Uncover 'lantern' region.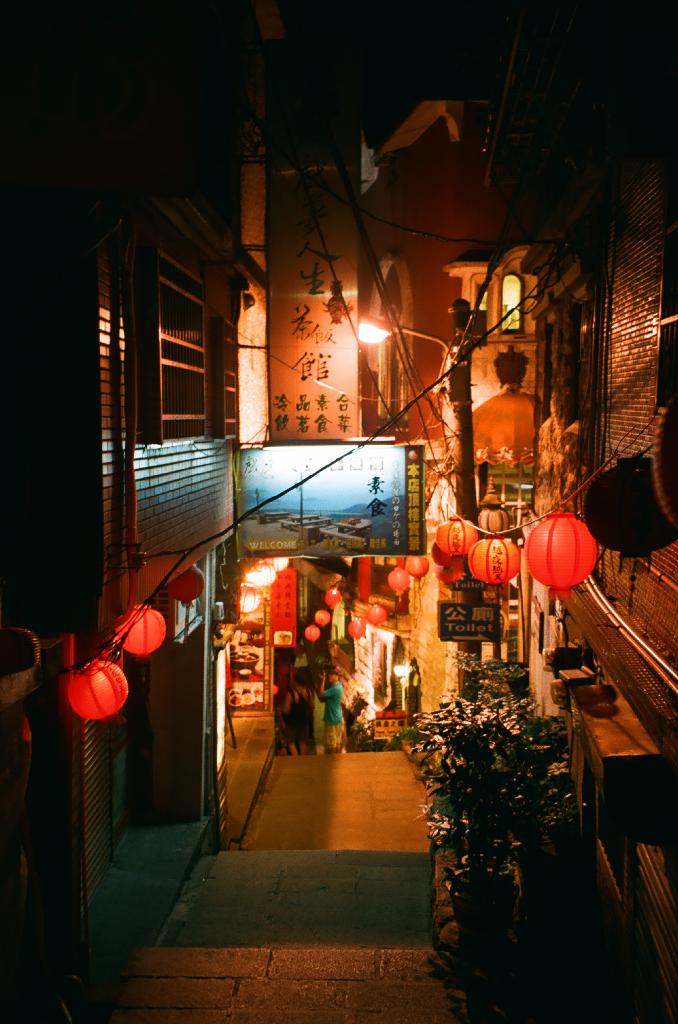
Uncovered: <region>523, 513, 596, 604</region>.
